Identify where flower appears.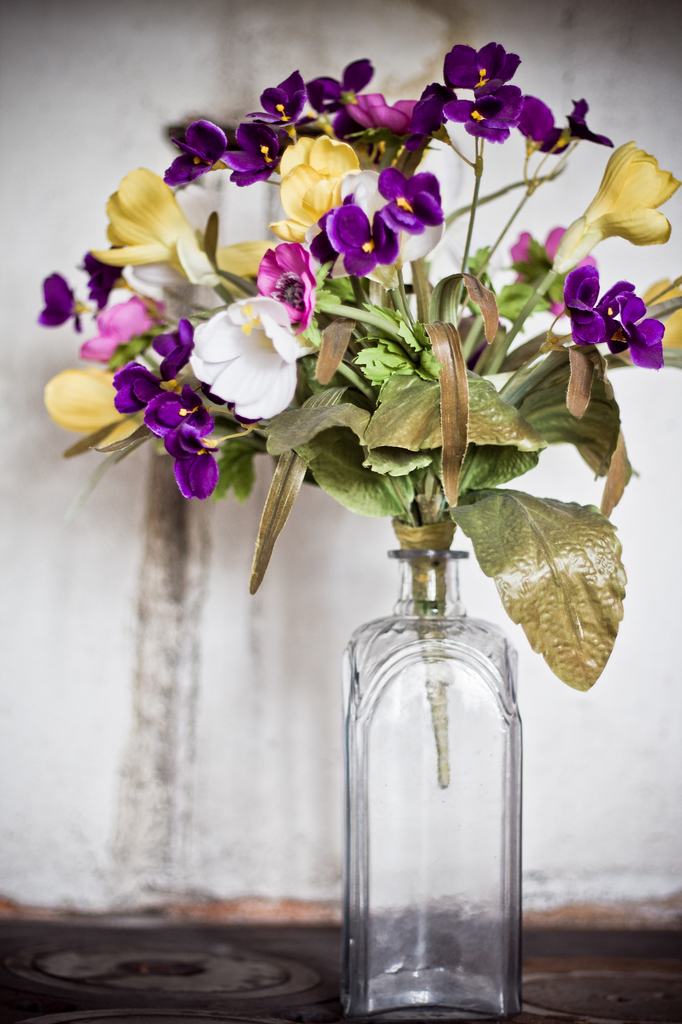
Appears at x1=91, y1=162, x2=241, y2=300.
